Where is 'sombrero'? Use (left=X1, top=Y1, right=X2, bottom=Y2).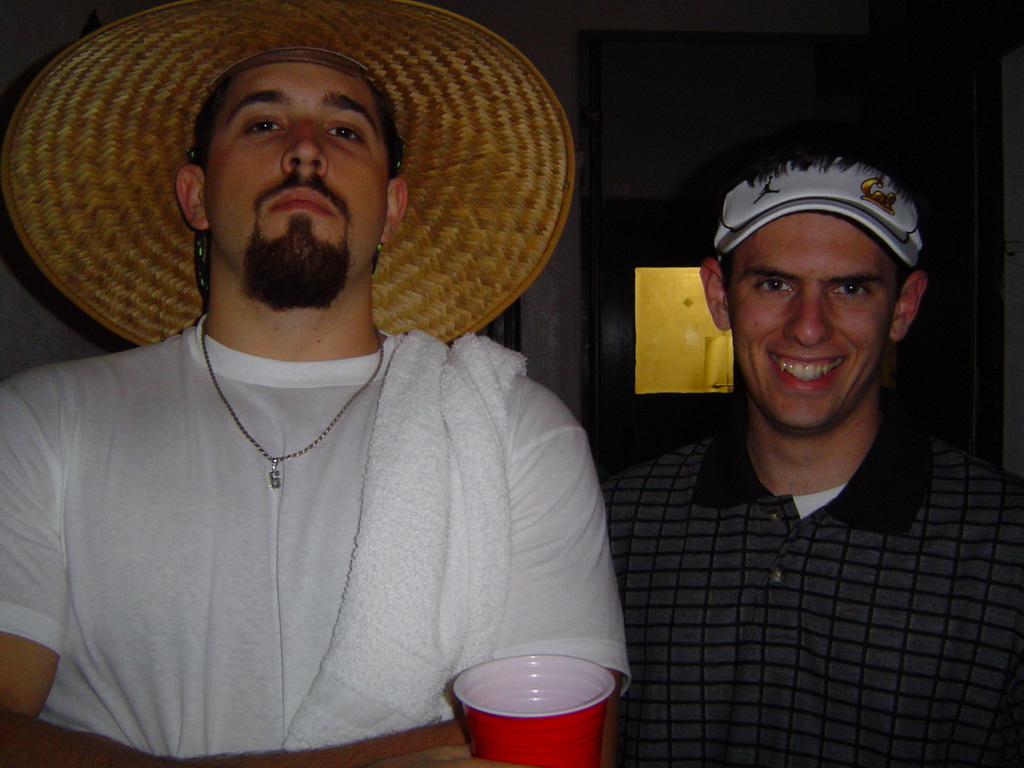
(left=0, top=0, right=577, bottom=350).
